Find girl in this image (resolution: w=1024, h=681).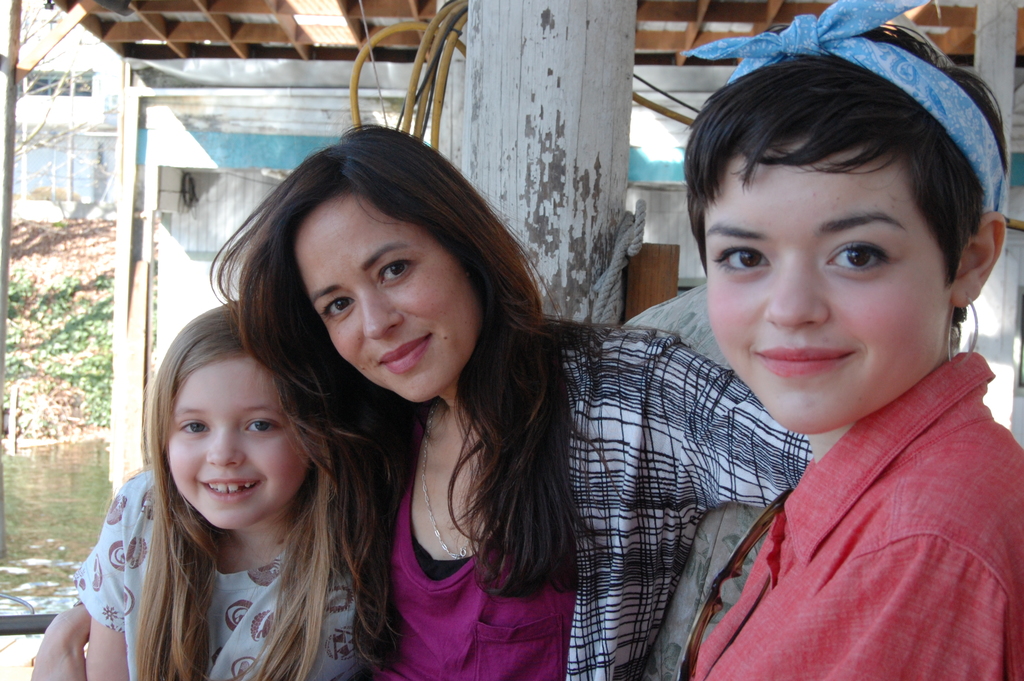
crop(69, 291, 392, 680).
